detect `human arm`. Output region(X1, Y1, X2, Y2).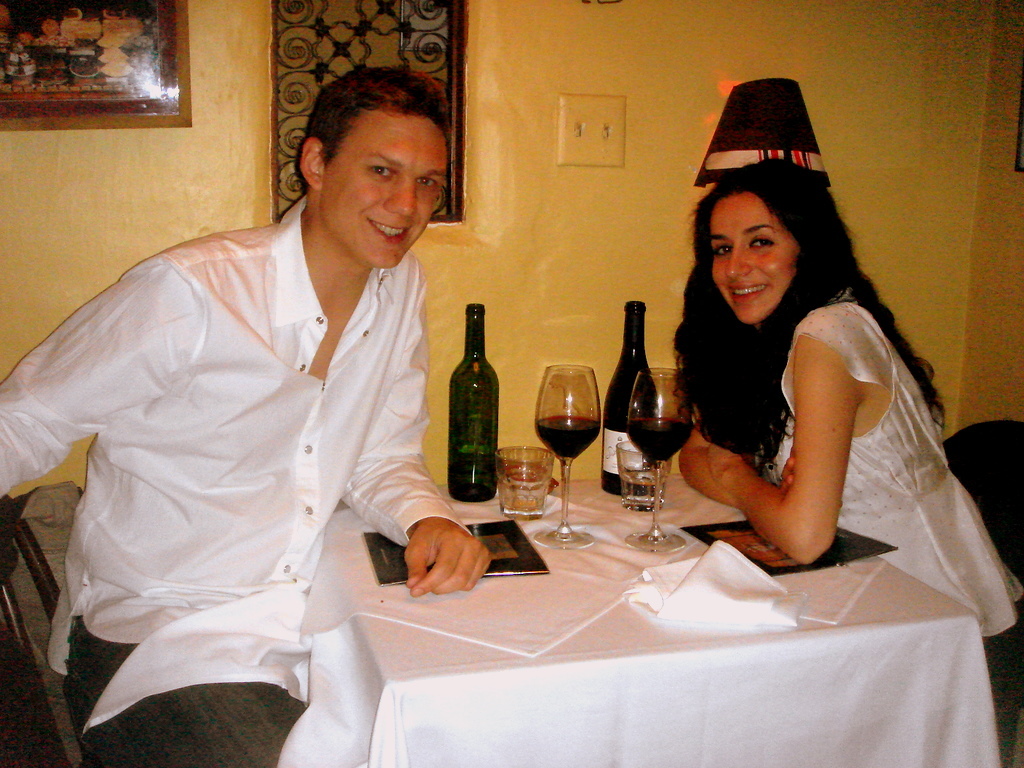
region(0, 233, 208, 519).
